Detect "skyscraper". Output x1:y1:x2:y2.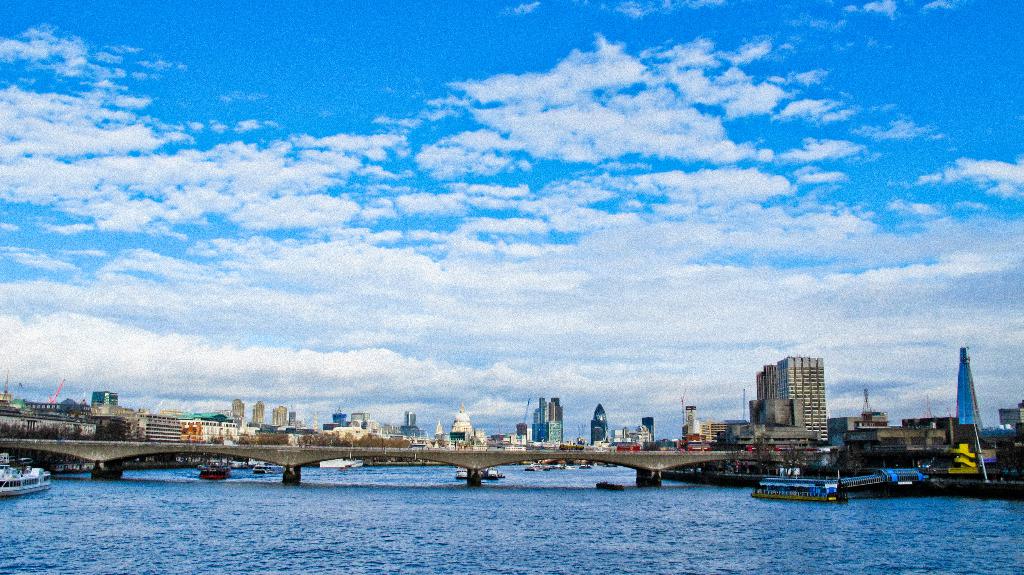
588:407:609:446.
